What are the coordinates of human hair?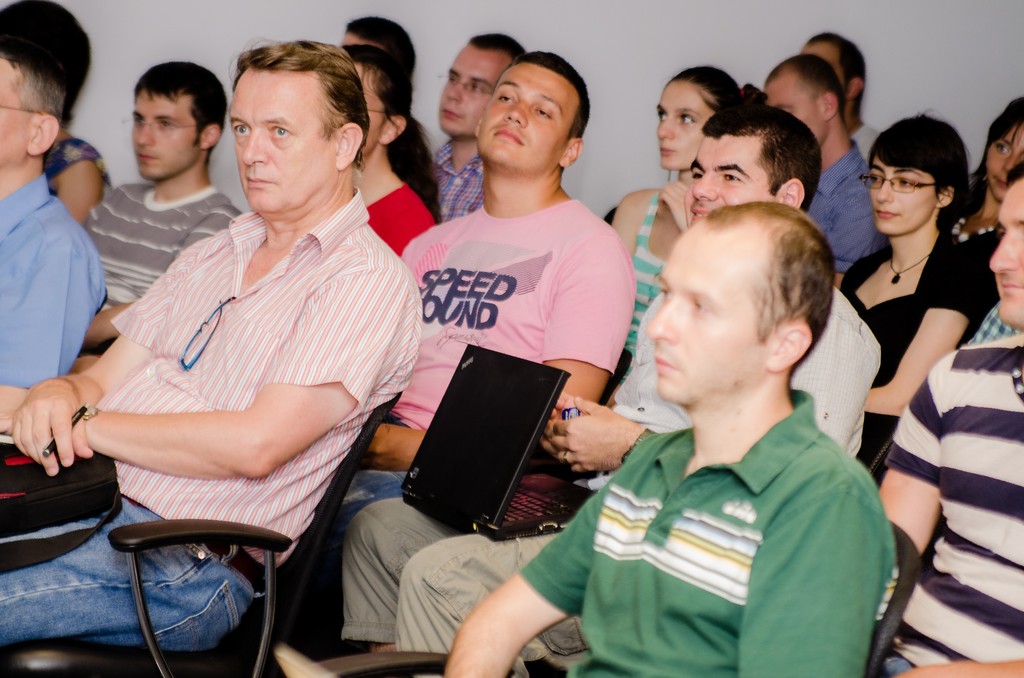
(left=468, top=30, right=519, bottom=60).
